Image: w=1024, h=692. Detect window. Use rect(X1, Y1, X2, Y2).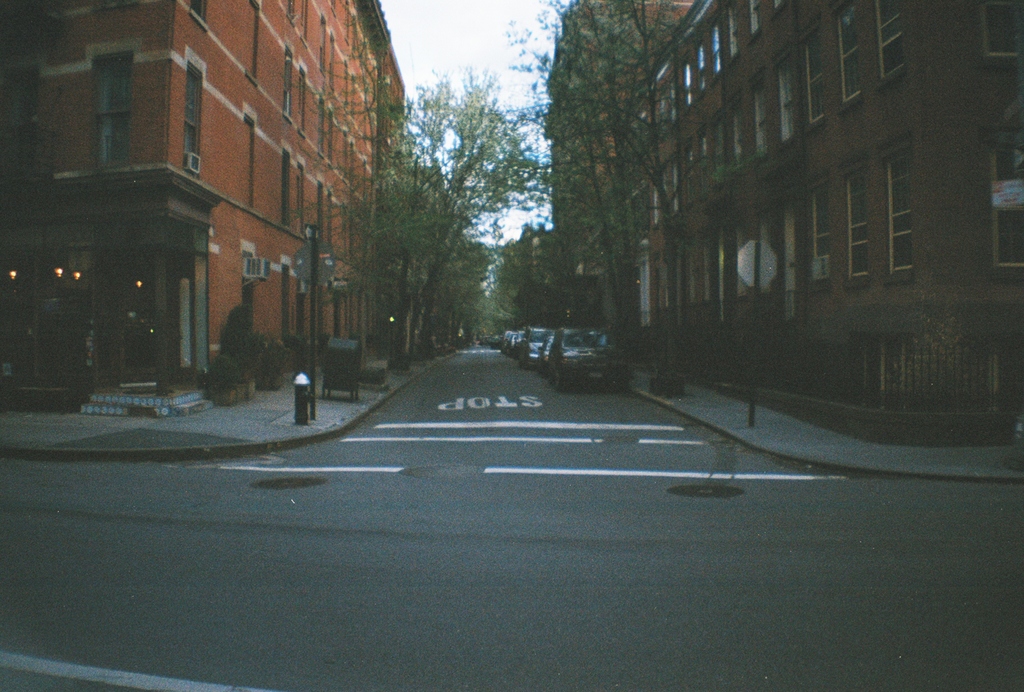
rect(276, 49, 294, 120).
